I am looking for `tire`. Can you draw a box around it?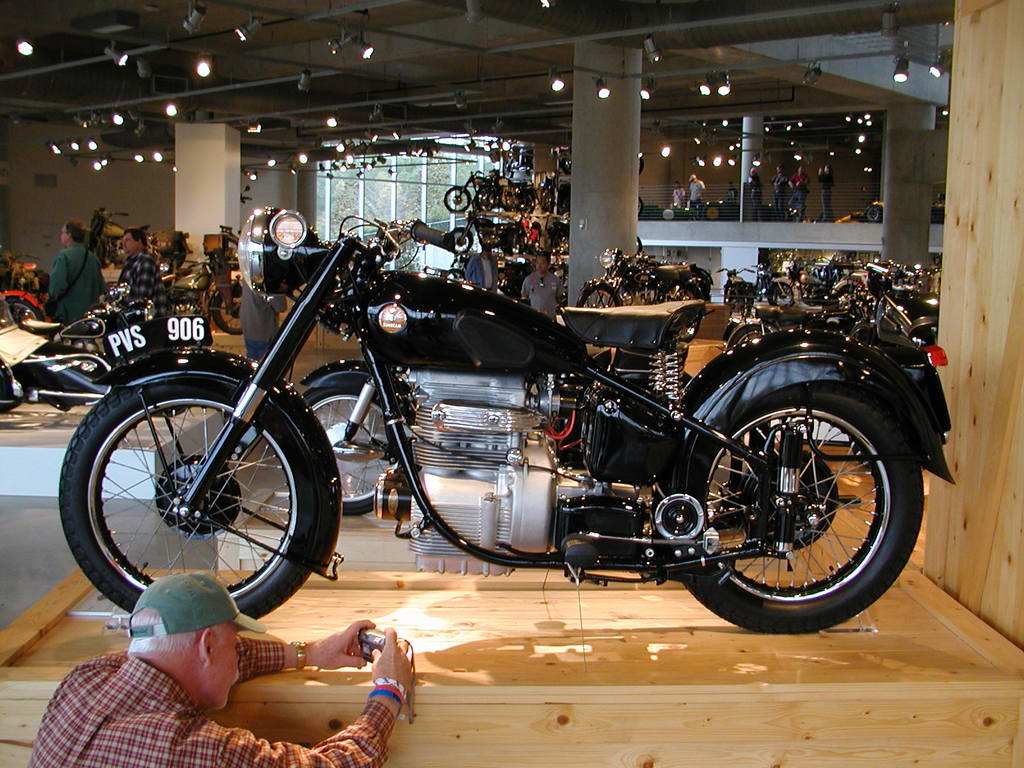
Sure, the bounding box is BBox(0, 296, 45, 322).
